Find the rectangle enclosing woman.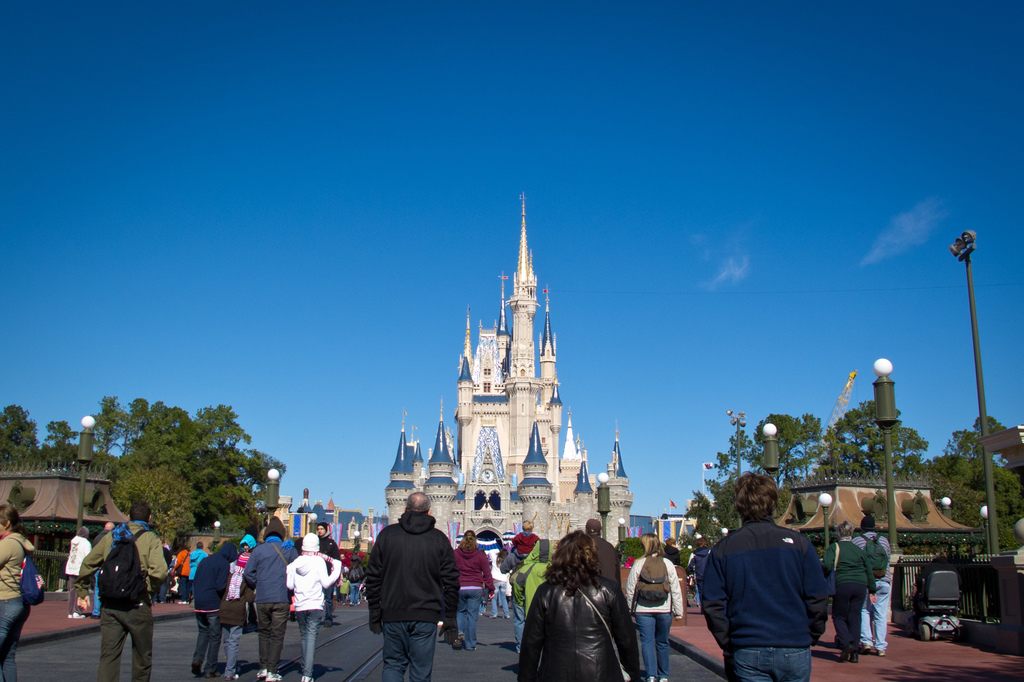
<region>516, 531, 641, 681</region>.
